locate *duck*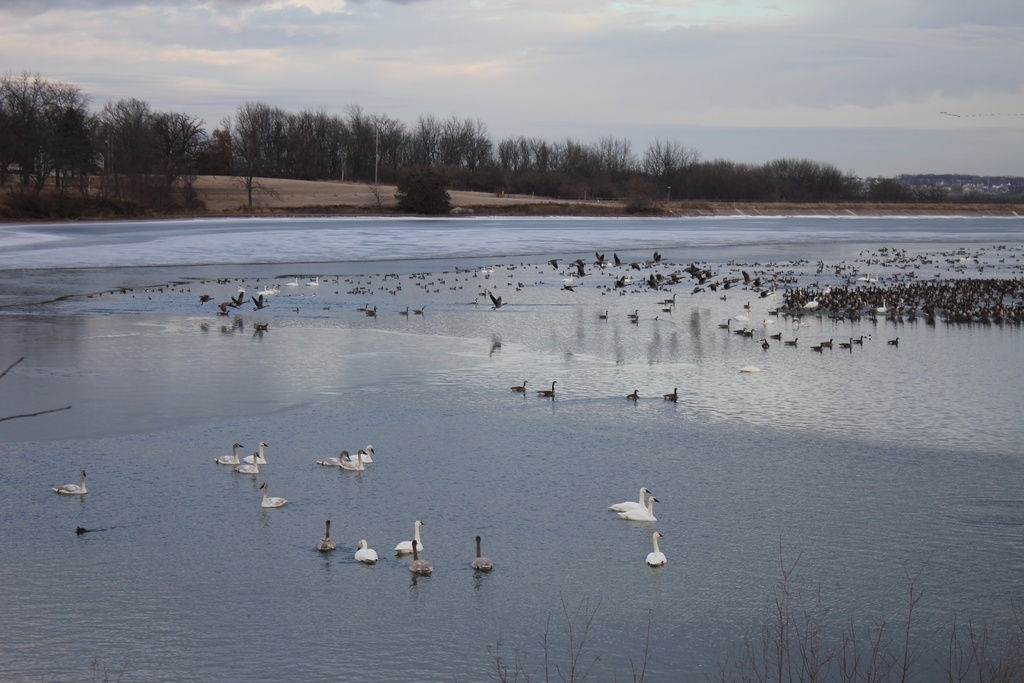
619,495,666,522
